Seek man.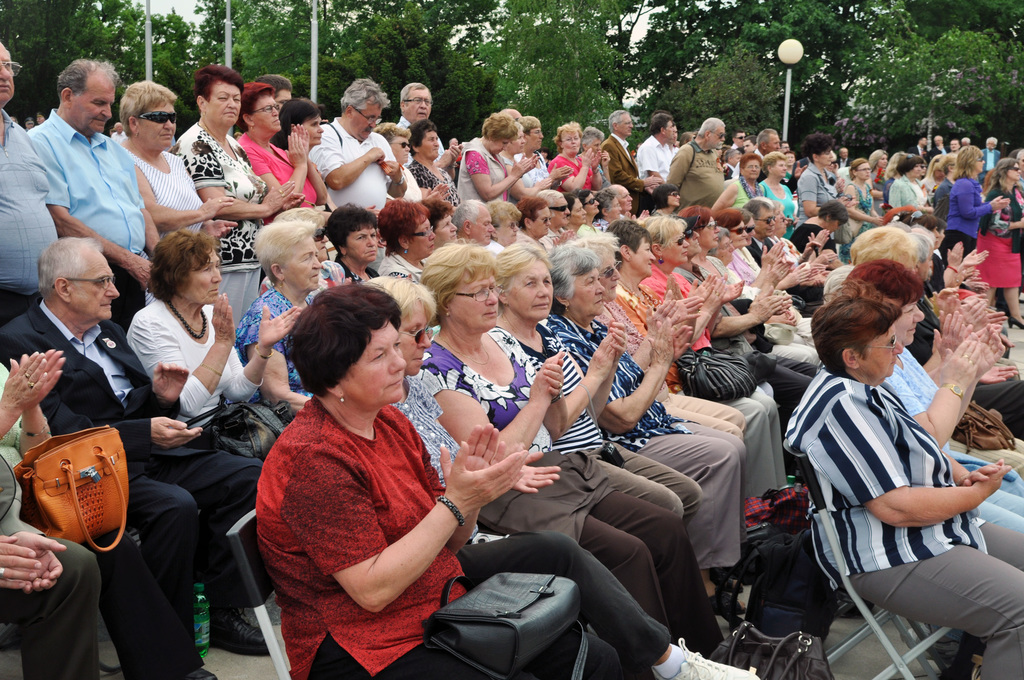
[0, 22, 90, 337].
